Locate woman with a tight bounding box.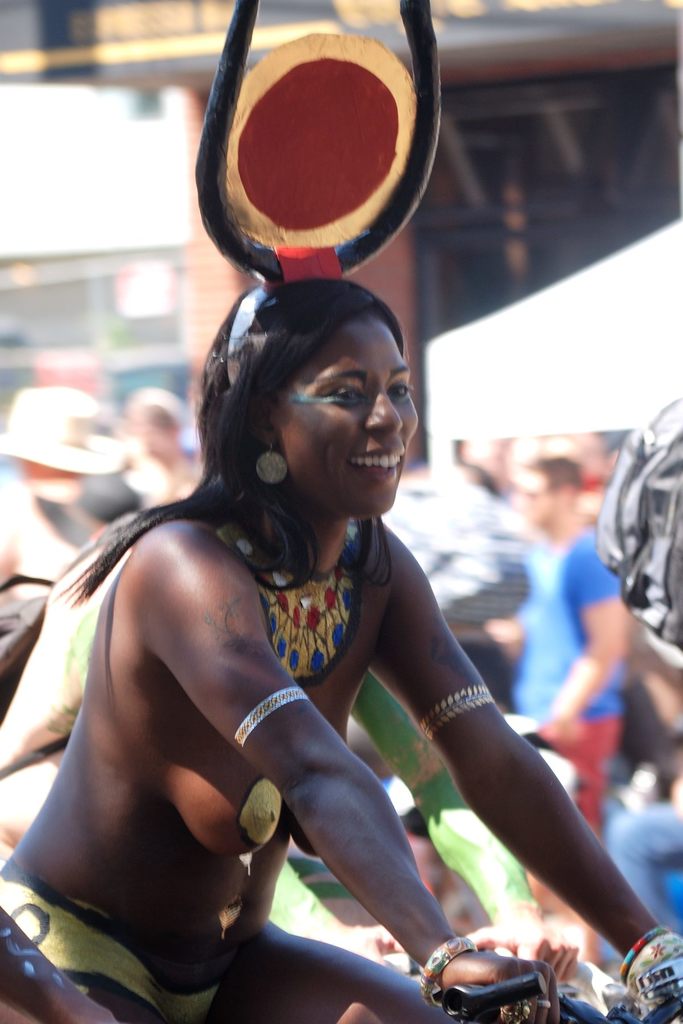
BBox(42, 227, 579, 1002).
